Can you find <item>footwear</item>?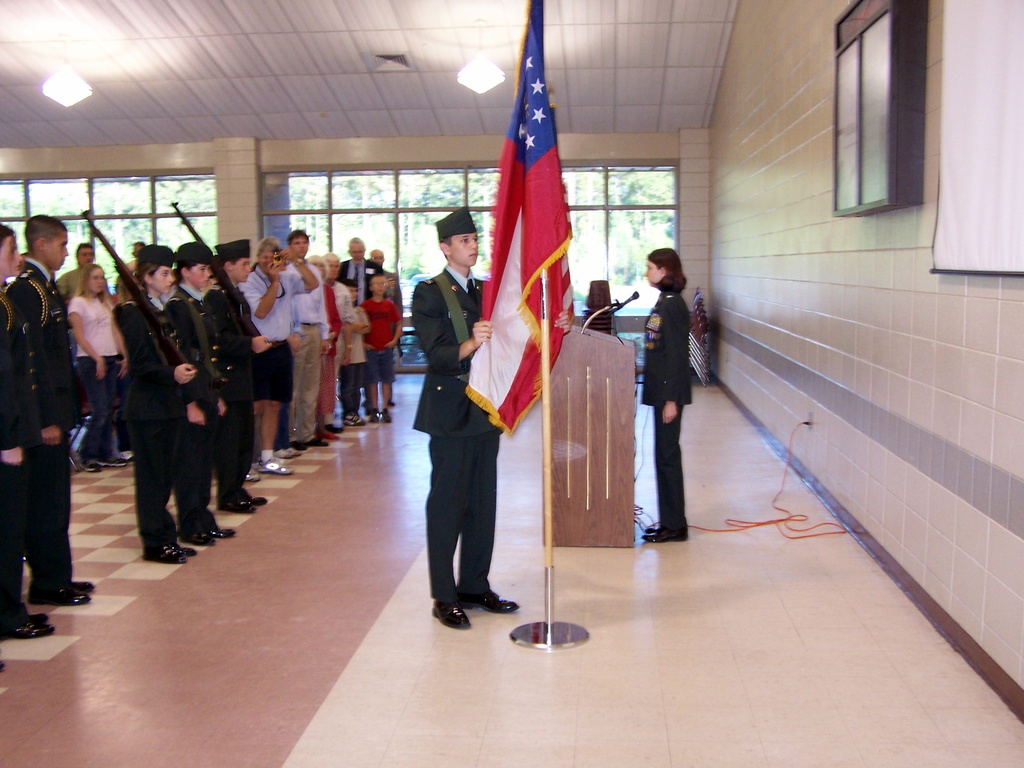
Yes, bounding box: (x1=209, y1=519, x2=231, y2=539).
